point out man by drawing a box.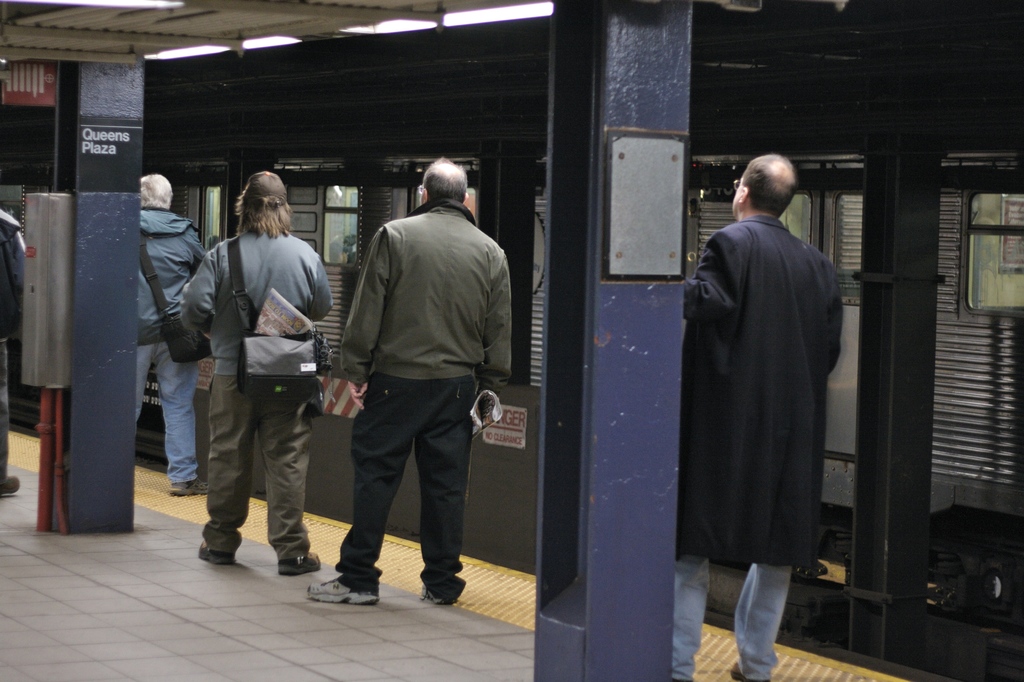
(x1=138, y1=167, x2=212, y2=492).
